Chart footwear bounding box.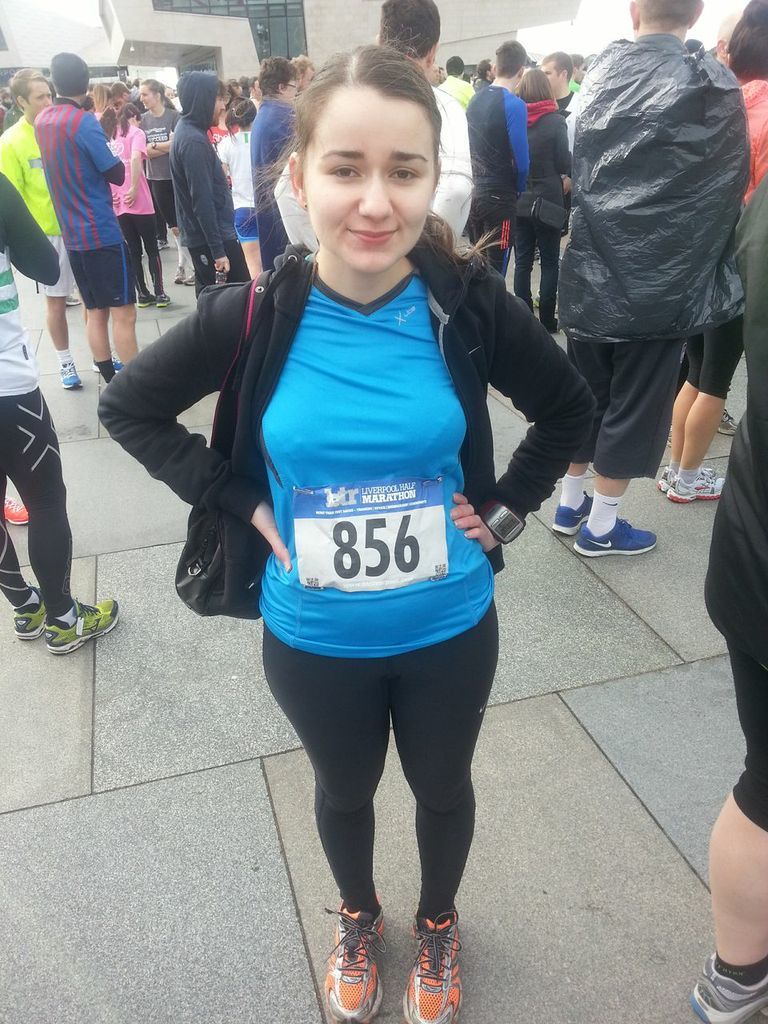
Charted: (x1=62, y1=296, x2=85, y2=308).
